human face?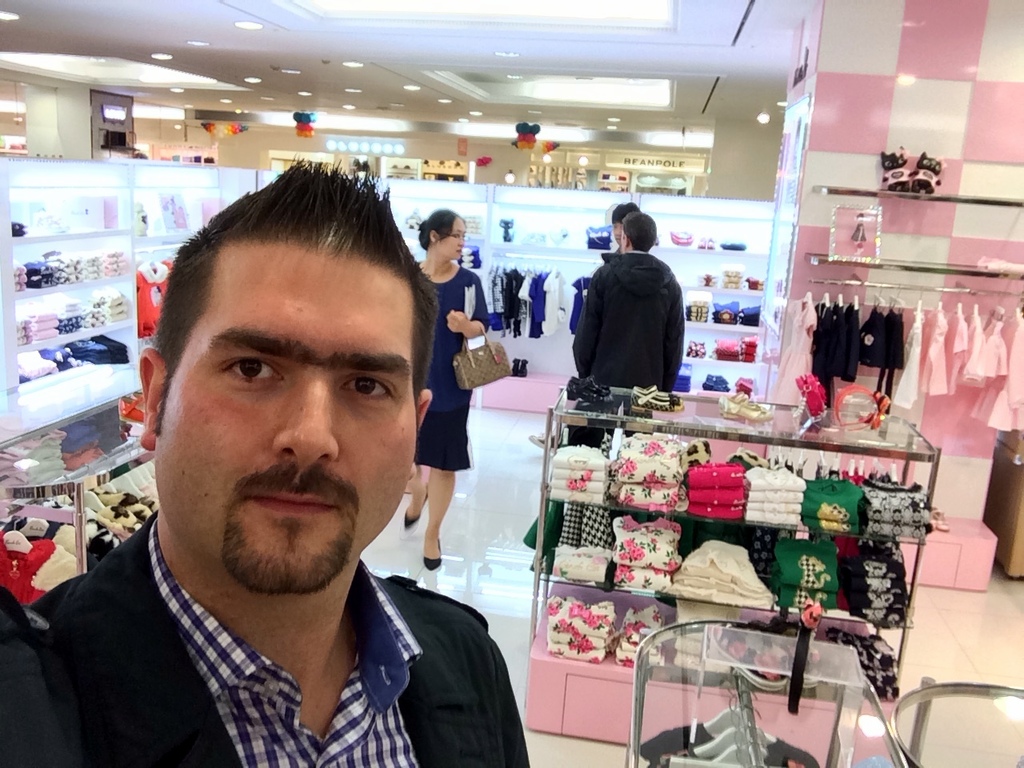
left=438, top=216, right=466, bottom=262
